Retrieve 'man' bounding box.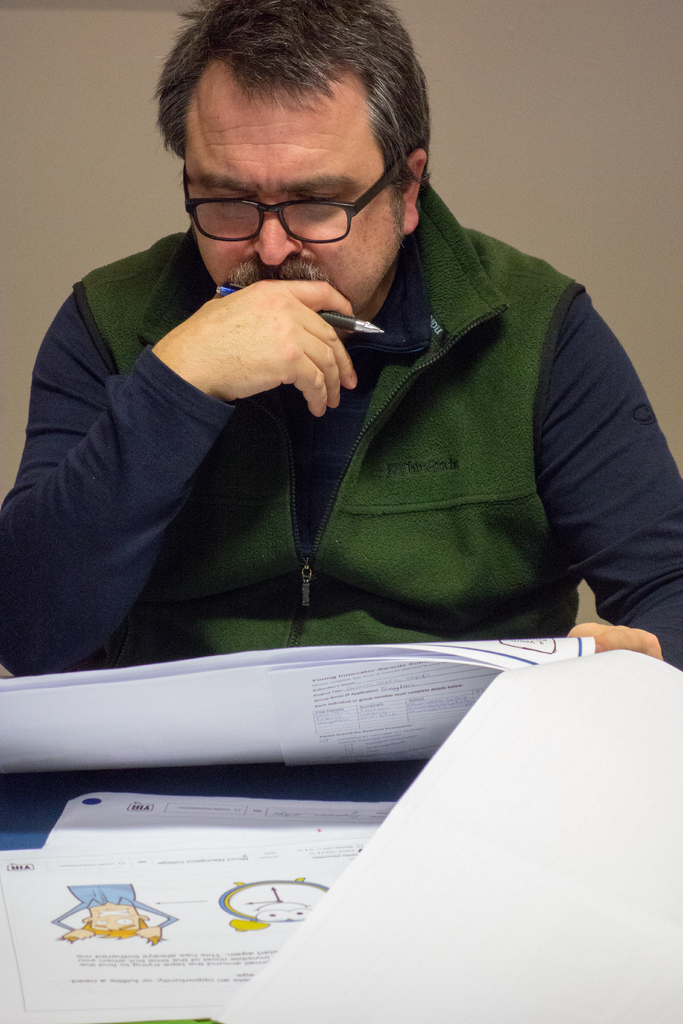
Bounding box: 43, 1, 668, 709.
